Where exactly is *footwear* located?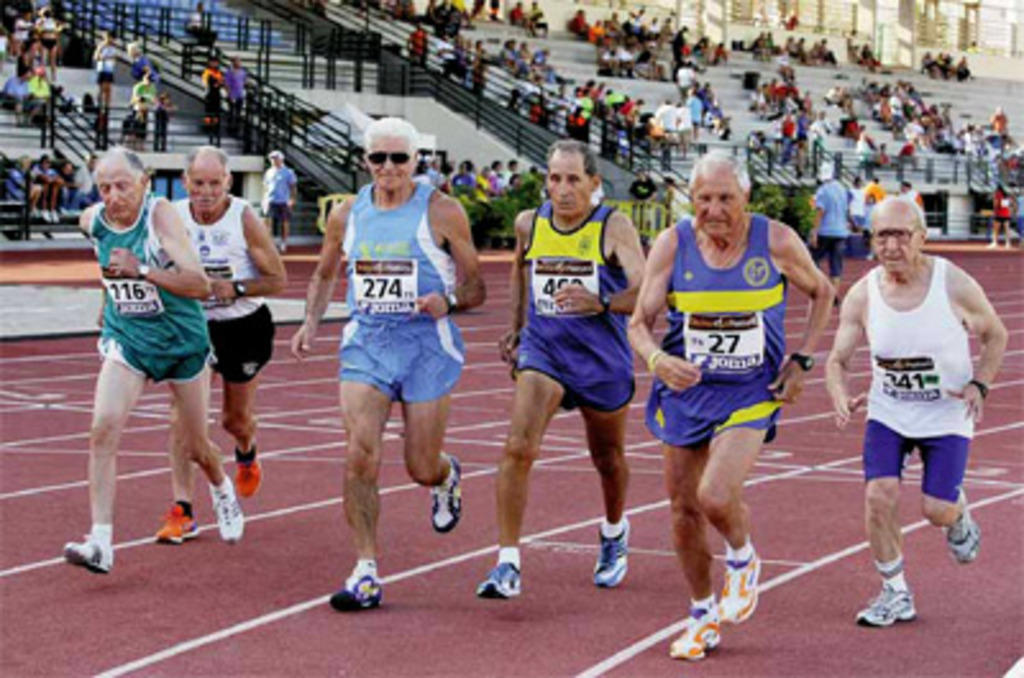
Its bounding box is bbox=[233, 448, 264, 501].
